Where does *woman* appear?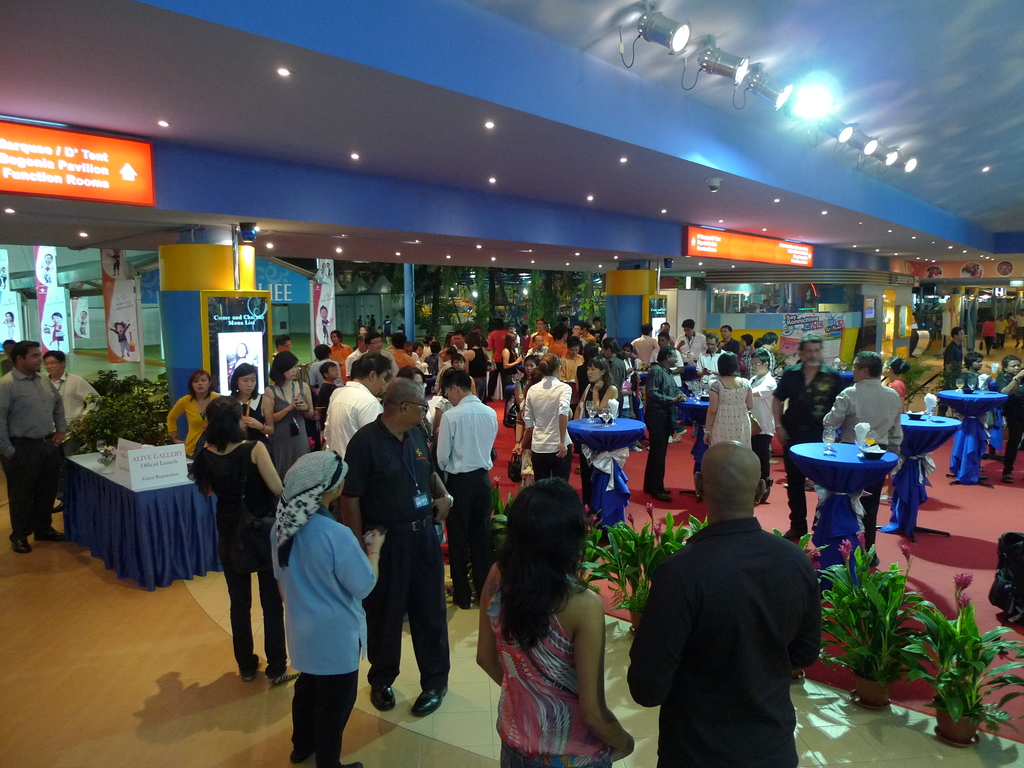
Appears at [411, 342, 428, 374].
